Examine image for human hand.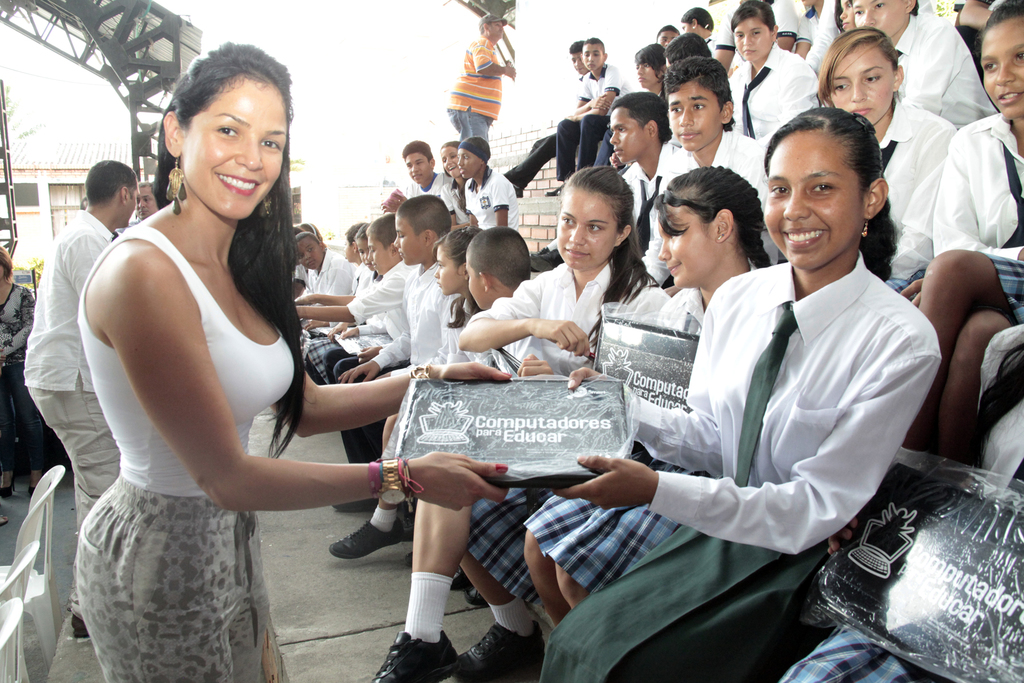
Examination result: bbox=(517, 353, 554, 379).
